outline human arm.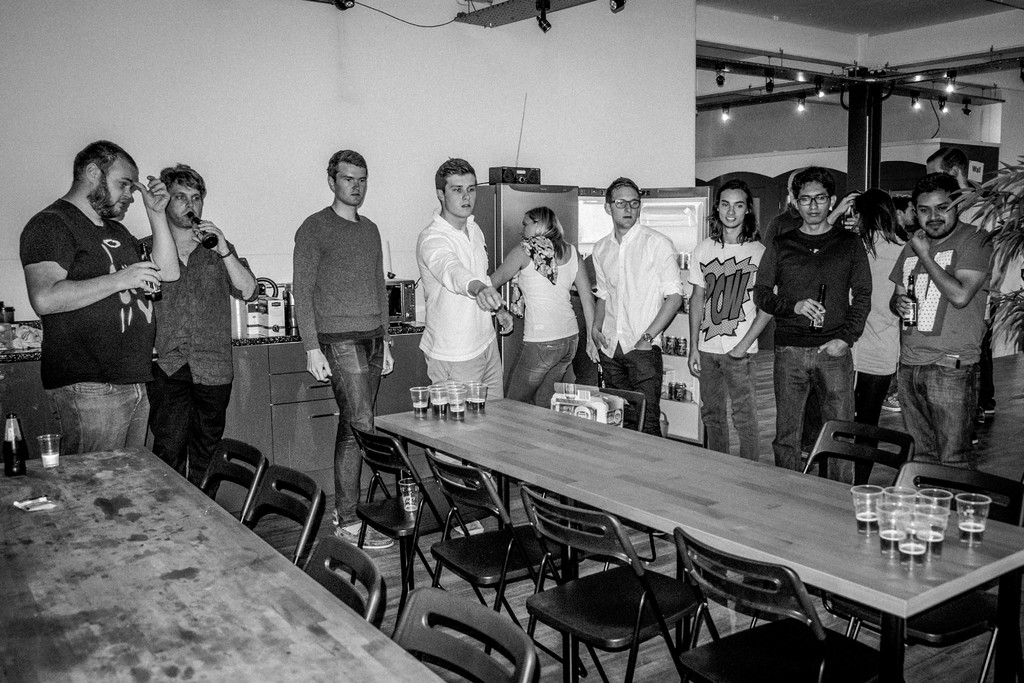
Outline: bbox(633, 233, 694, 353).
